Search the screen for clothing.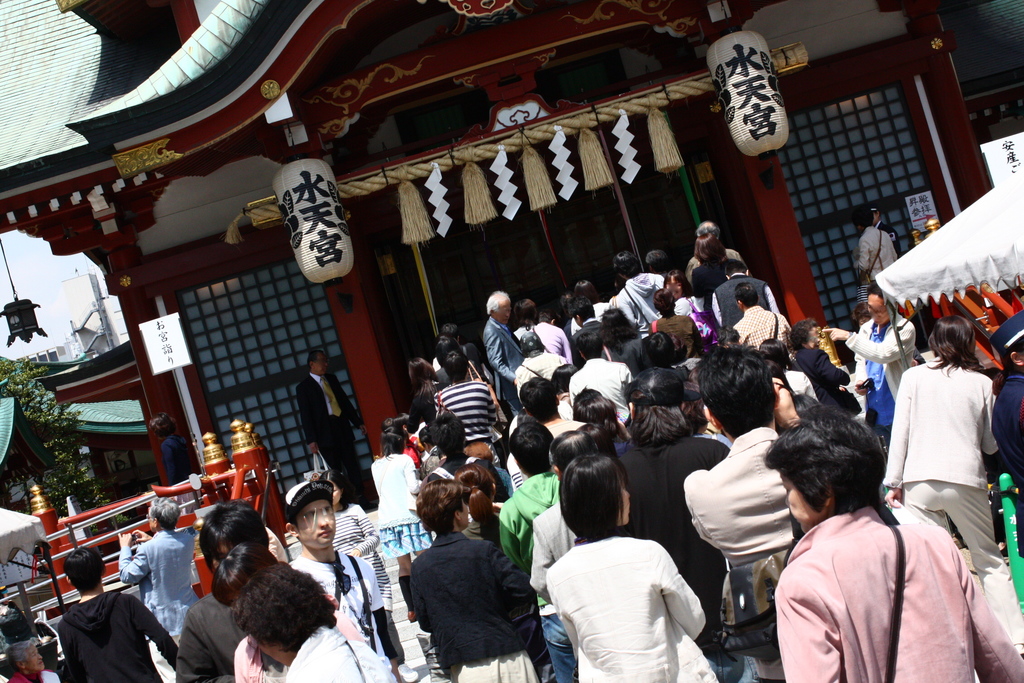
Found at [329,503,396,624].
